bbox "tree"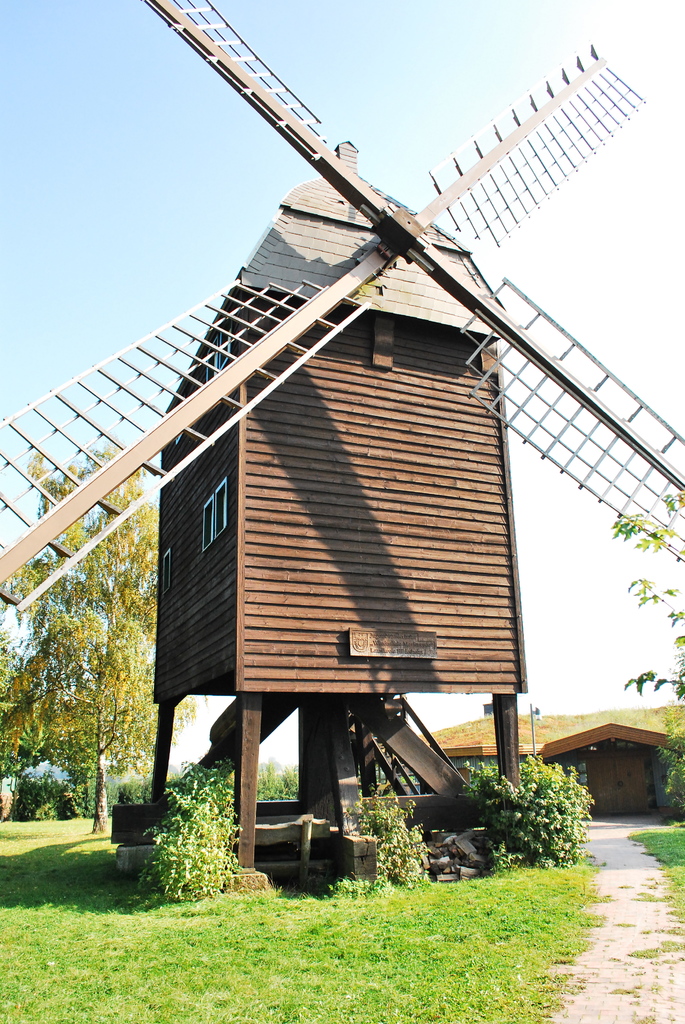
[left=0, top=433, right=164, bottom=840]
